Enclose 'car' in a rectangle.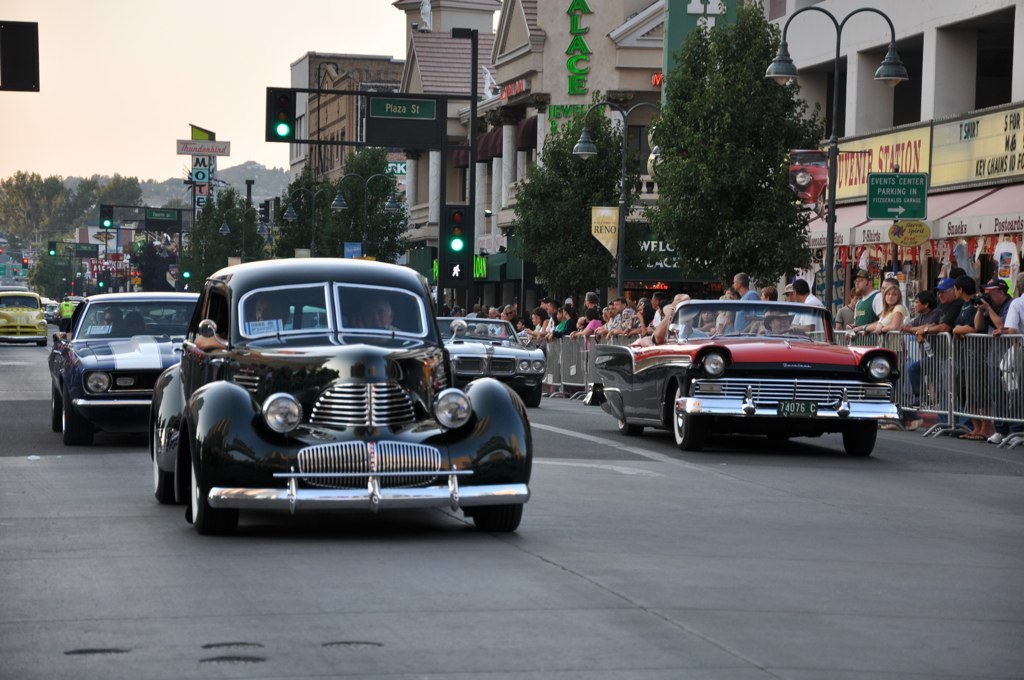
region(48, 293, 206, 445).
